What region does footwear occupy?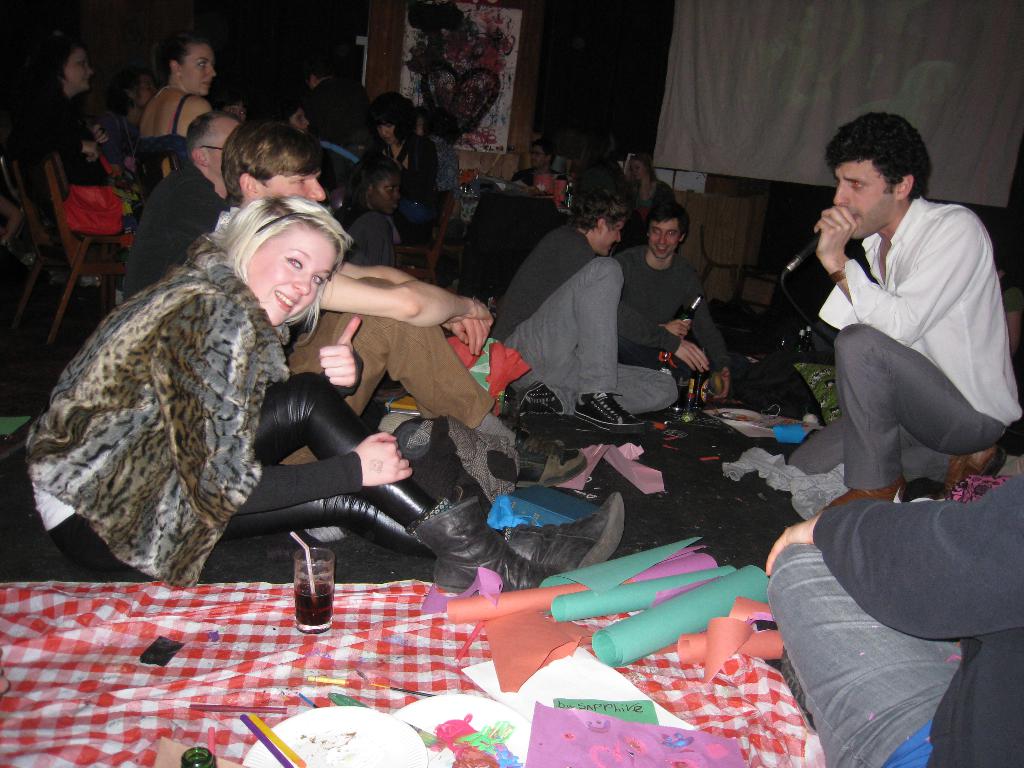
bbox(943, 449, 1005, 504).
